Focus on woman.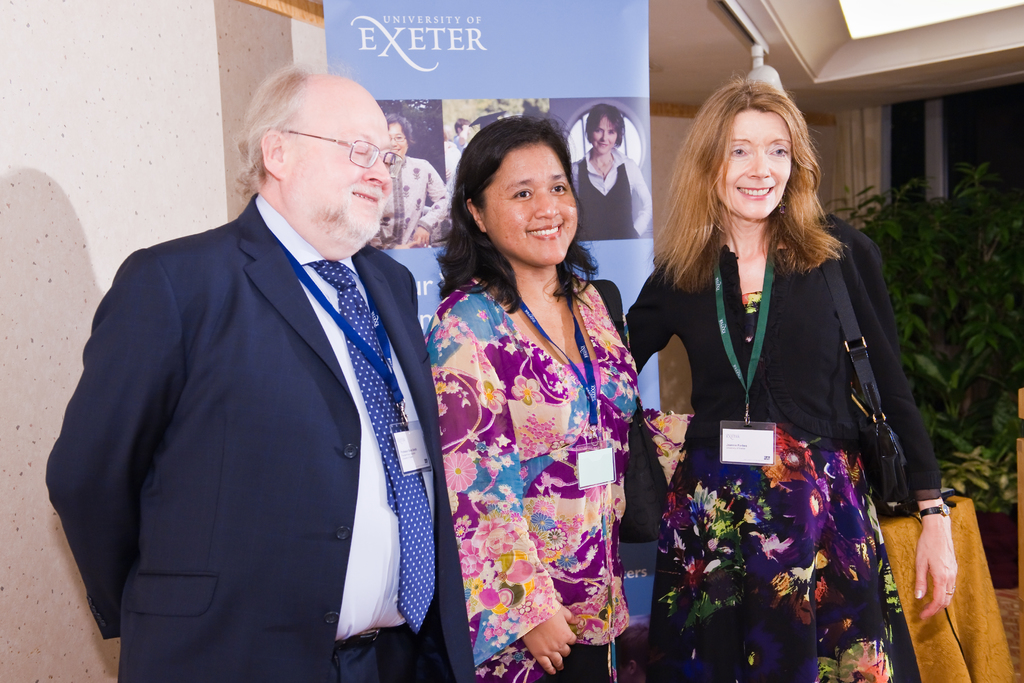
Focused at (365,106,455,258).
